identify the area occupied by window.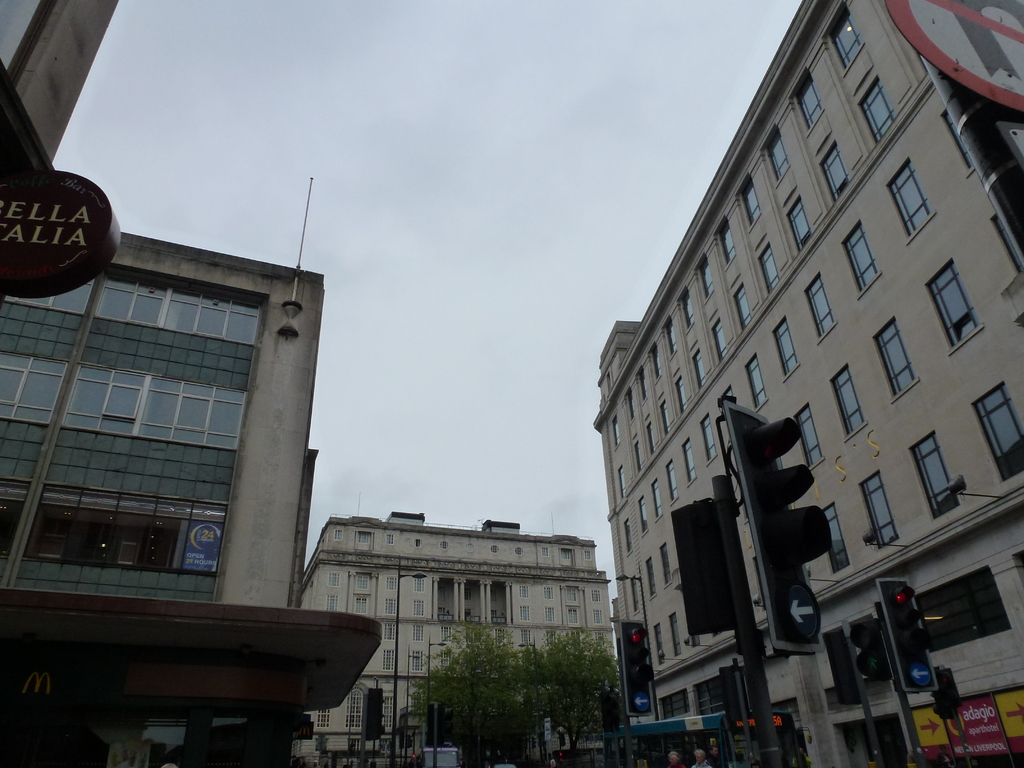
Area: {"left": 492, "top": 545, "right": 499, "bottom": 556}.
